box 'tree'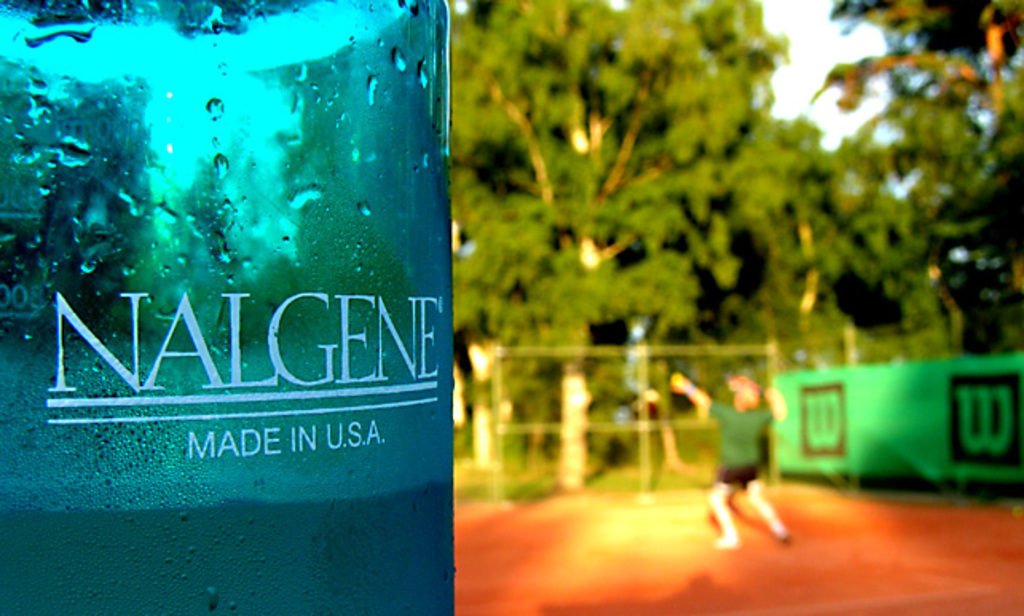
Rect(815, 150, 936, 364)
